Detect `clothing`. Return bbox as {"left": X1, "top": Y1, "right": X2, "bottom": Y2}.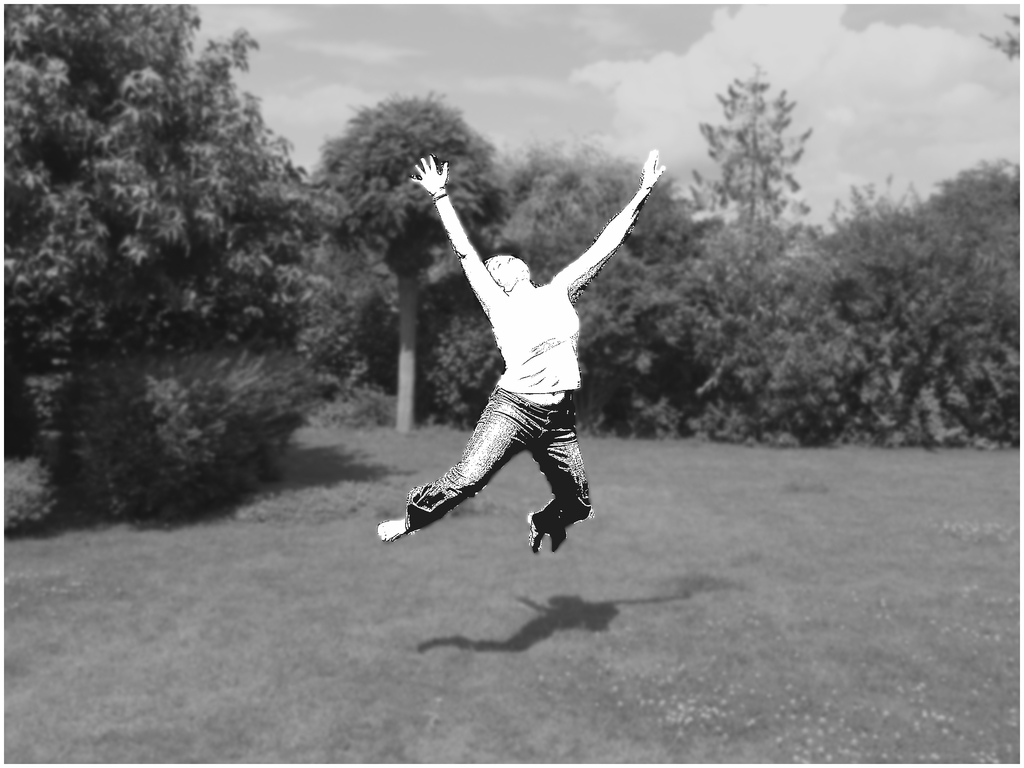
{"left": 396, "top": 264, "right": 595, "bottom": 536}.
